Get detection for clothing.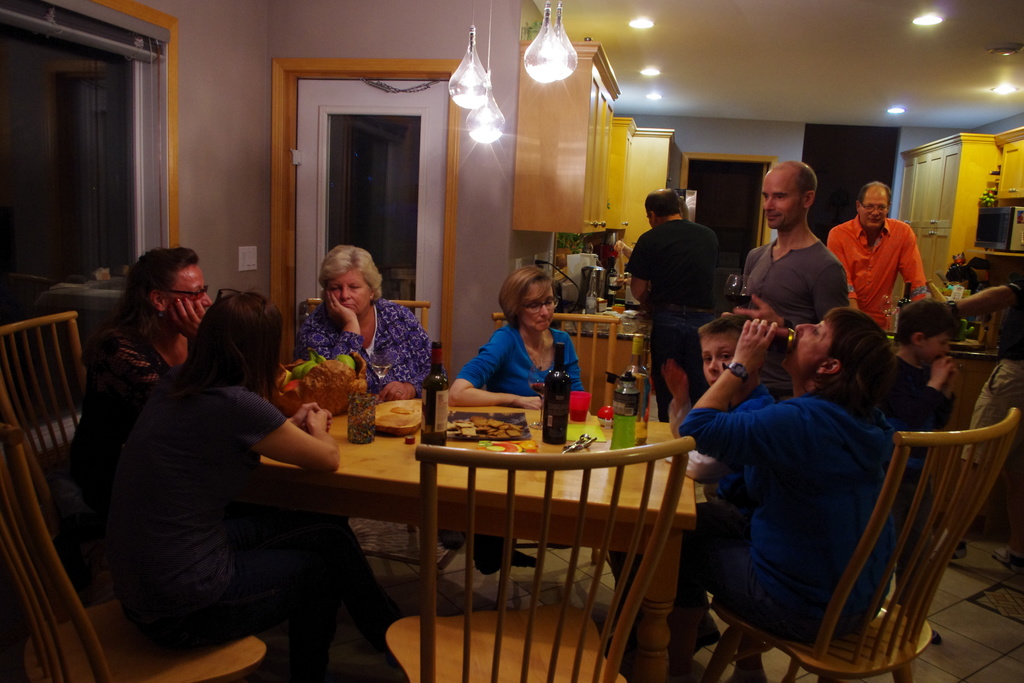
Detection: left=445, top=325, right=588, bottom=566.
